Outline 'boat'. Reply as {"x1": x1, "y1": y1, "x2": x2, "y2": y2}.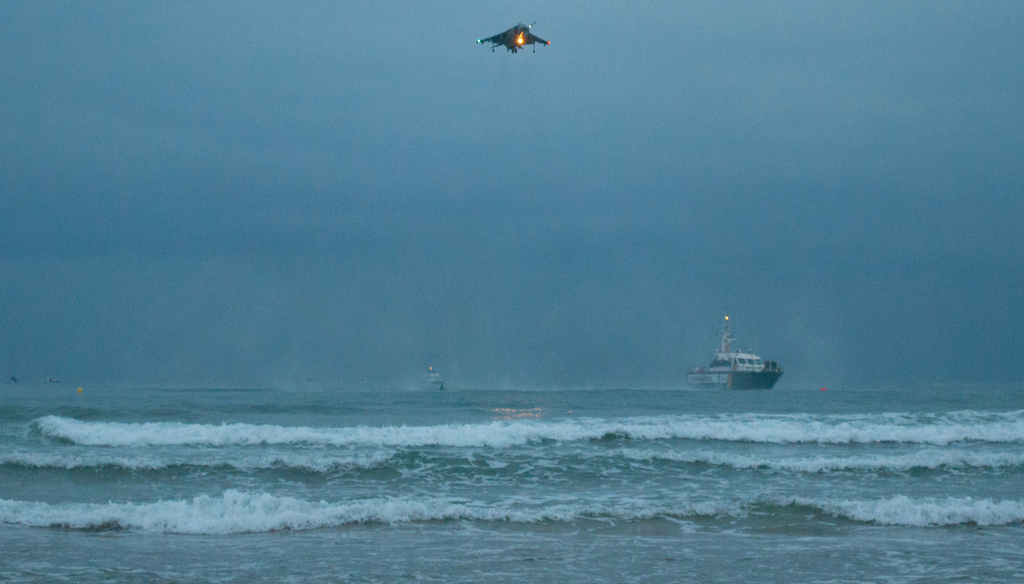
{"x1": 689, "y1": 319, "x2": 796, "y2": 393}.
